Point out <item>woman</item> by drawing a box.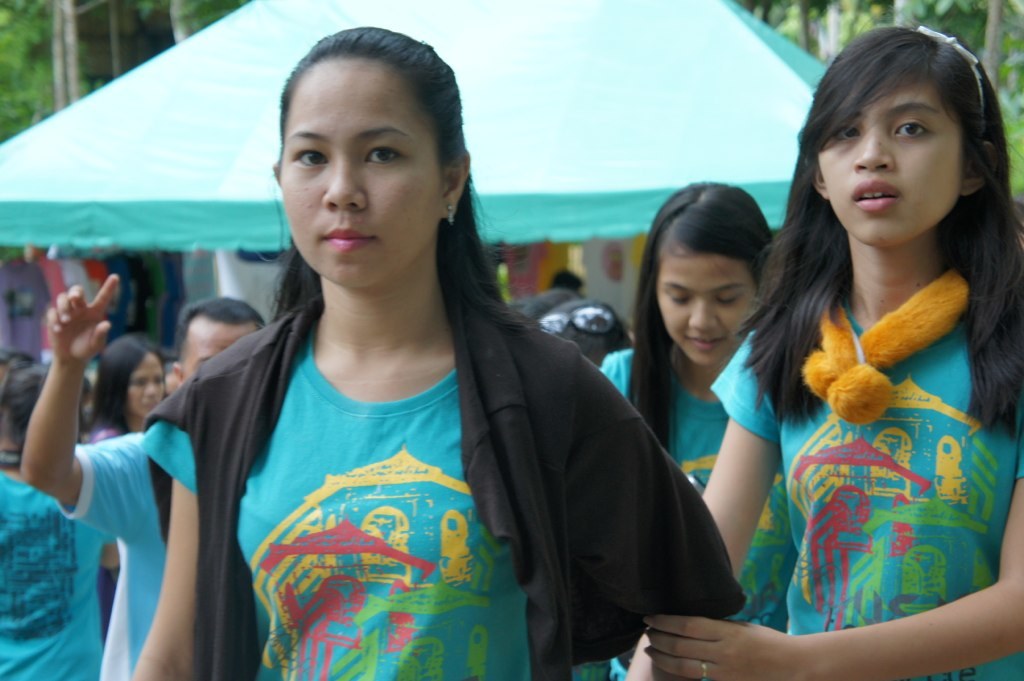
l=596, t=178, r=797, b=680.
